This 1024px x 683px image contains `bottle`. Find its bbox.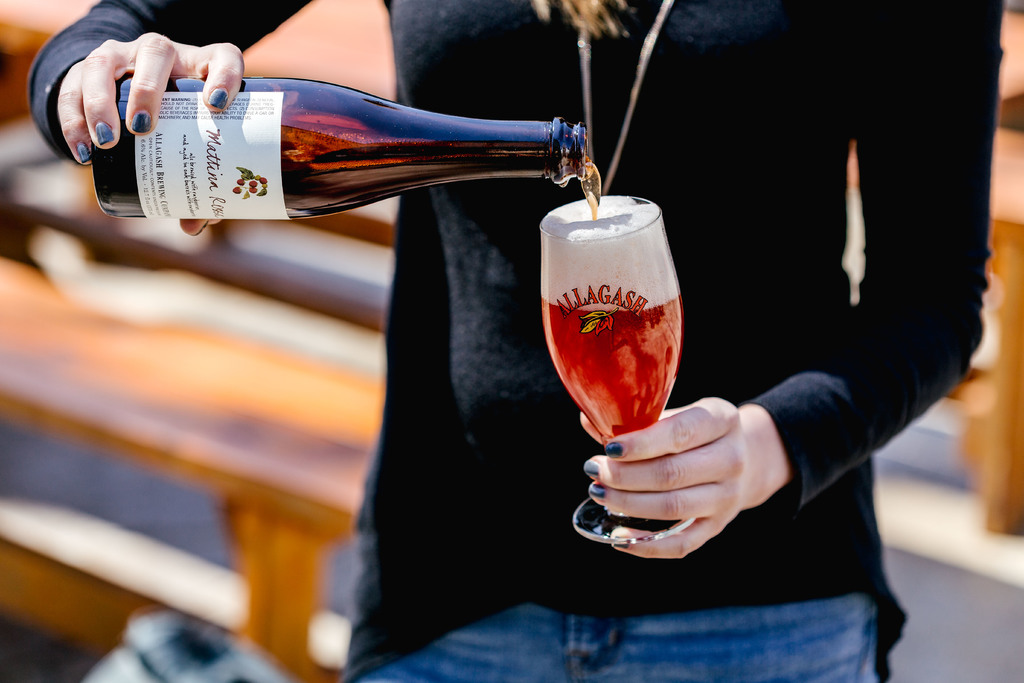
x1=91, y1=75, x2=584, y2=220.
